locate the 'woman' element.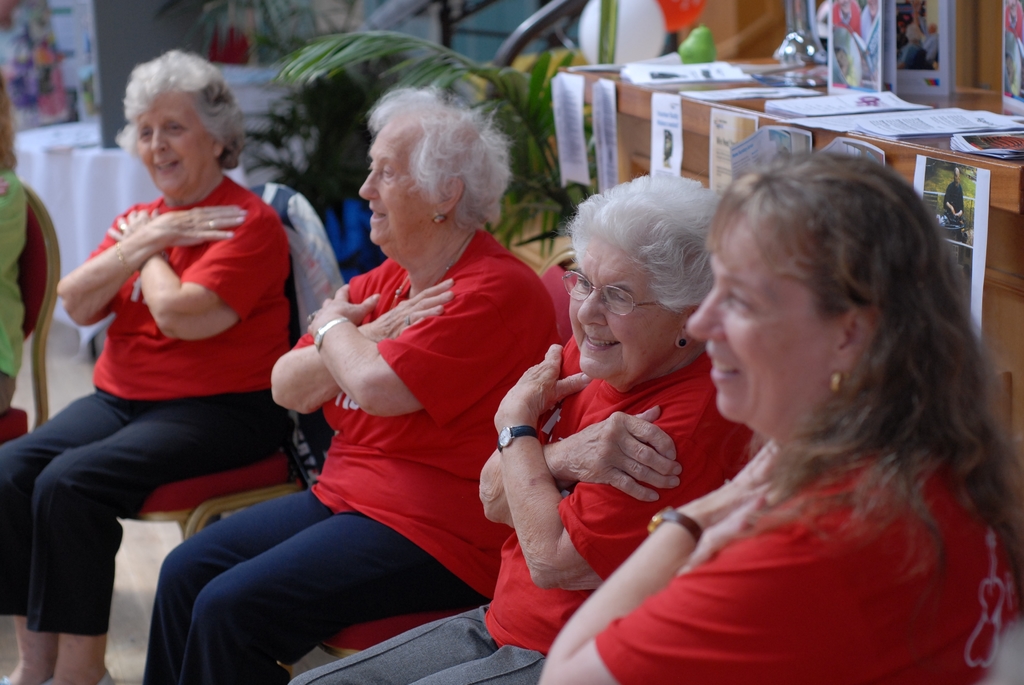
Element bbox: x1=545, y1=138, x2=996, y2=673.
